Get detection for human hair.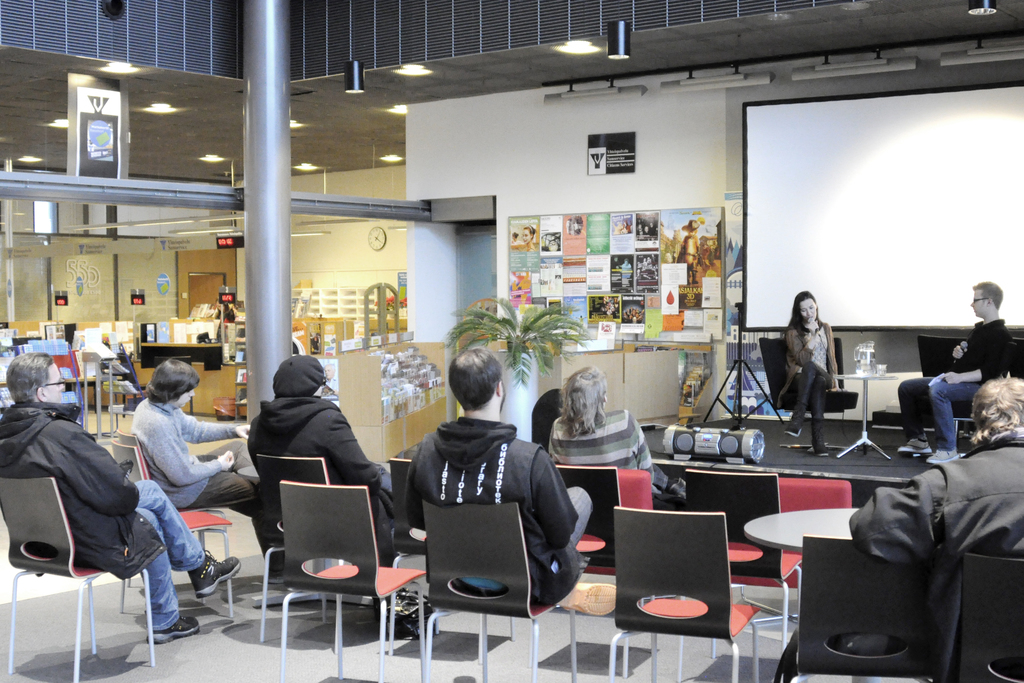
Detection: [left=782, top=292, right=823, bottom=339].
